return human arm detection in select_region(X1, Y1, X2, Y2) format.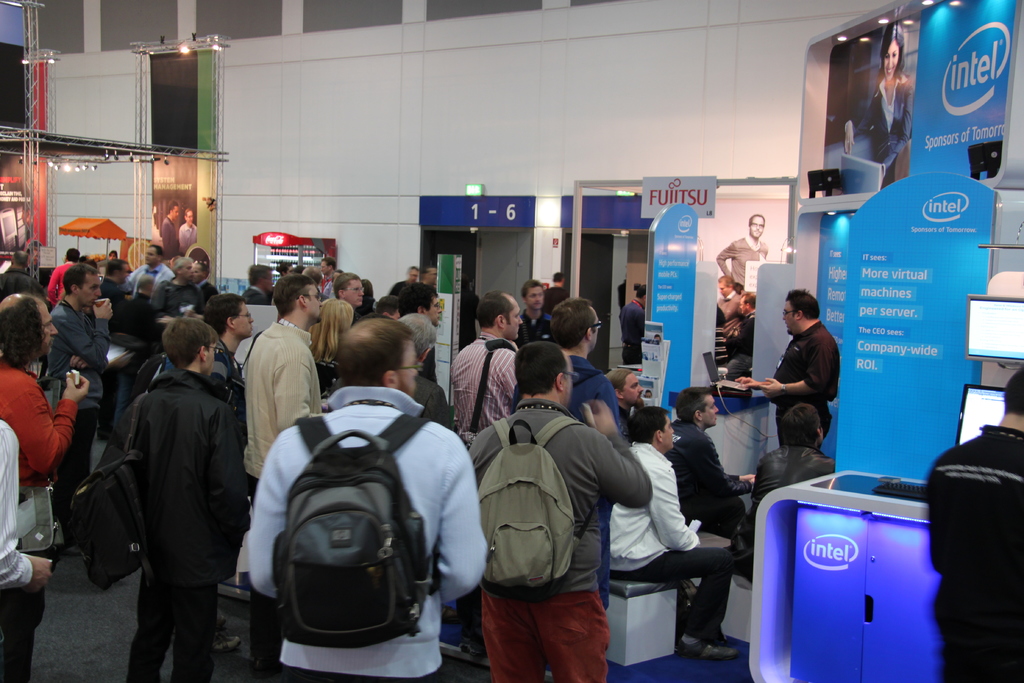
select_region(447, 350, 470, 395).
